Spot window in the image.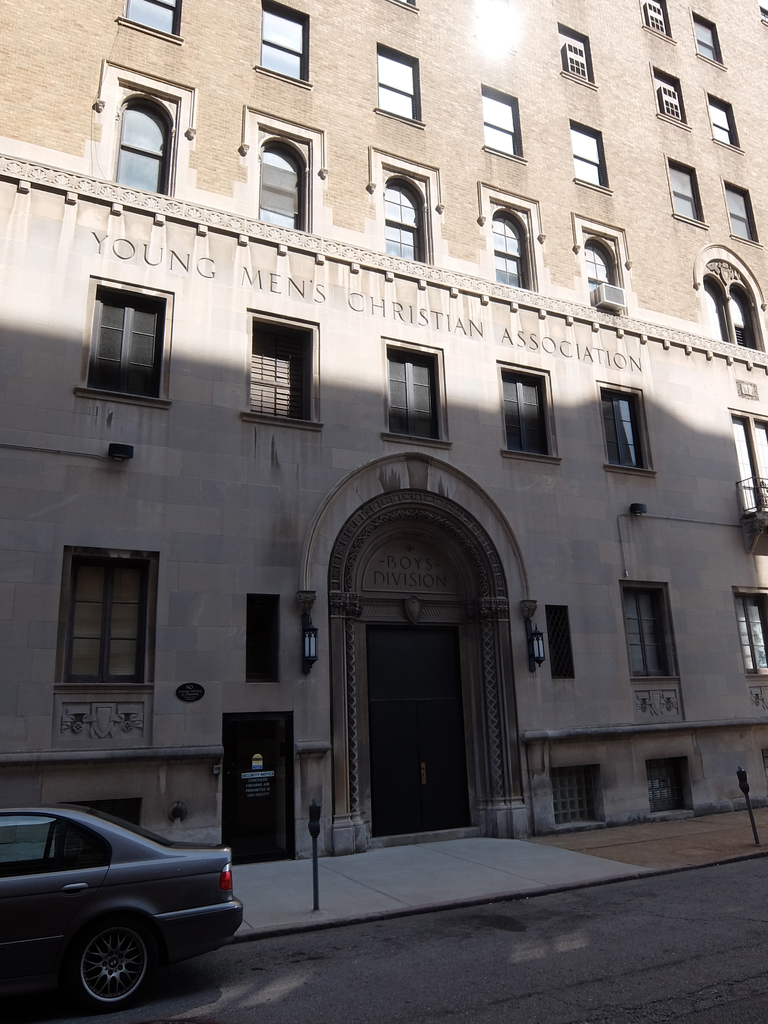
window found at 64,539,160,712.
